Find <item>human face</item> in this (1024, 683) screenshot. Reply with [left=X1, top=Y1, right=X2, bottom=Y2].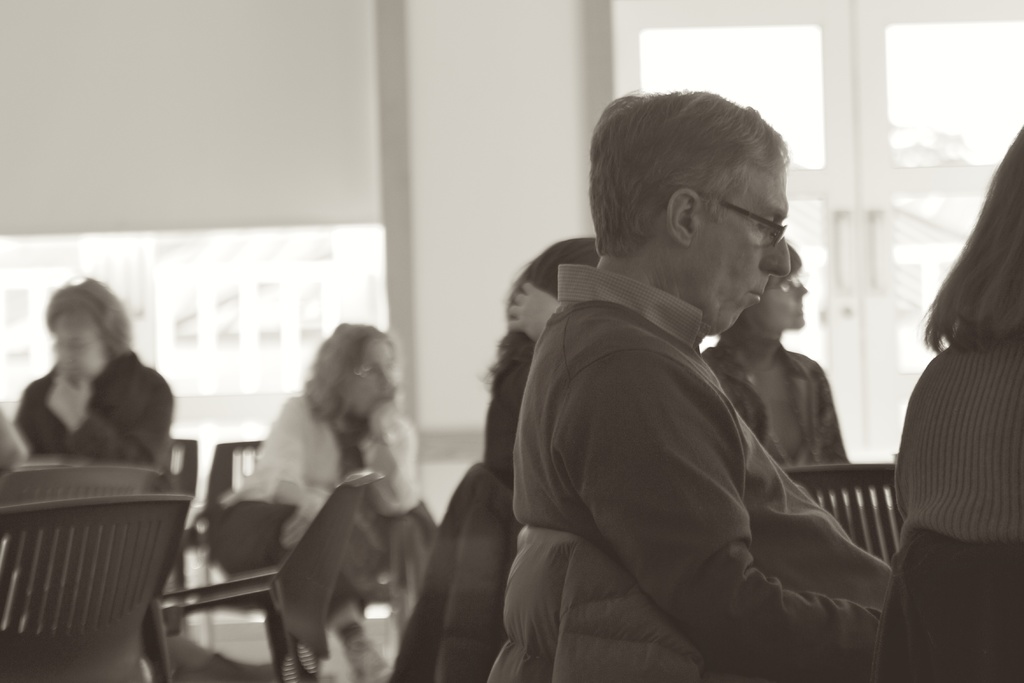
[left=765, top=269, right=810, bottom=342].
